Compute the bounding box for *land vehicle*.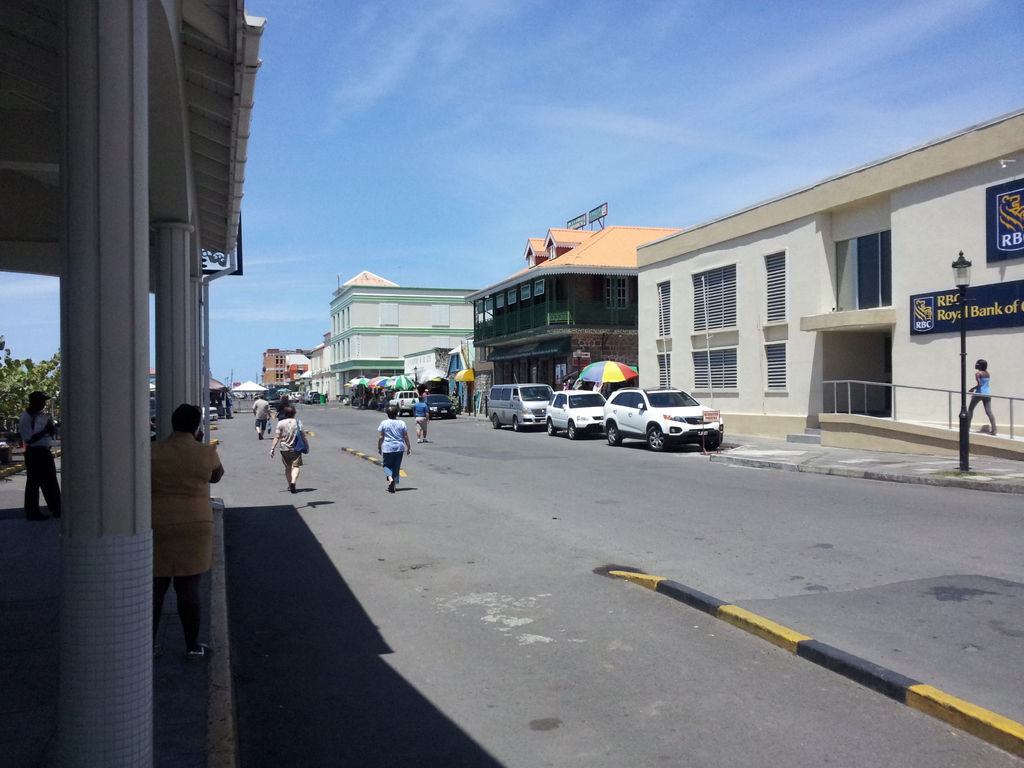
bbox=(485, 376, 556, 433).
